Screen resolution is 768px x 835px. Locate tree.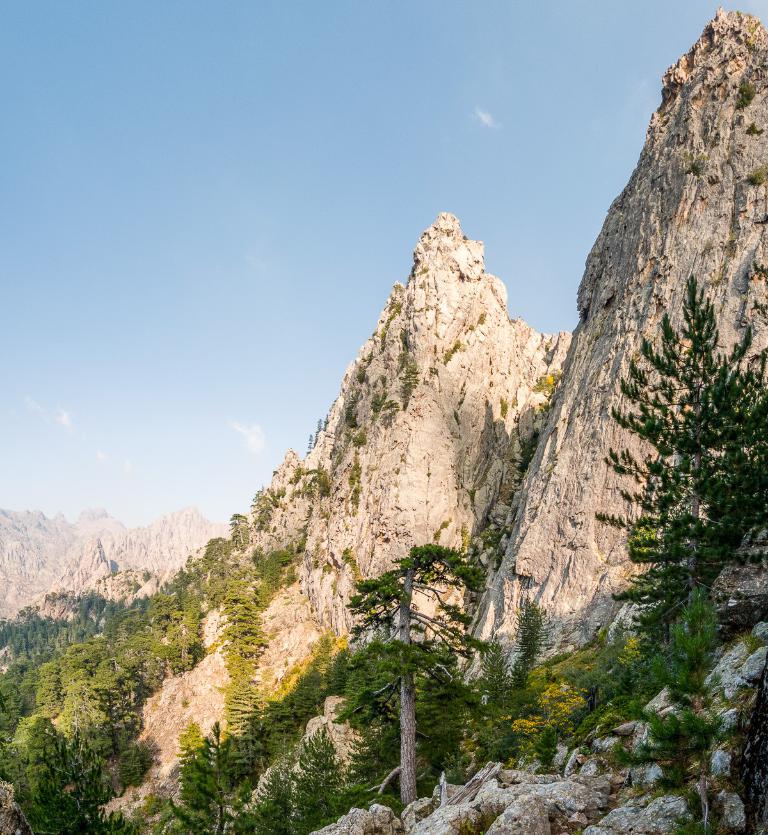
(215, 590, 266, 696).
